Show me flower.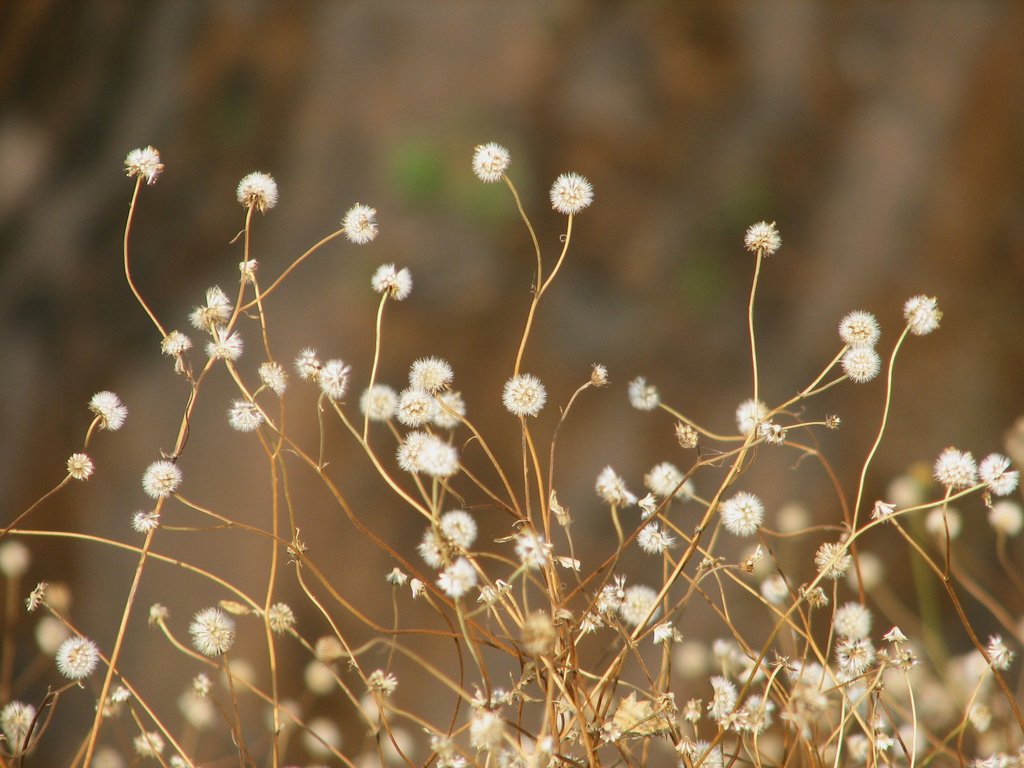
flower is here: left=903, top=294, right=939, bottom=336.
